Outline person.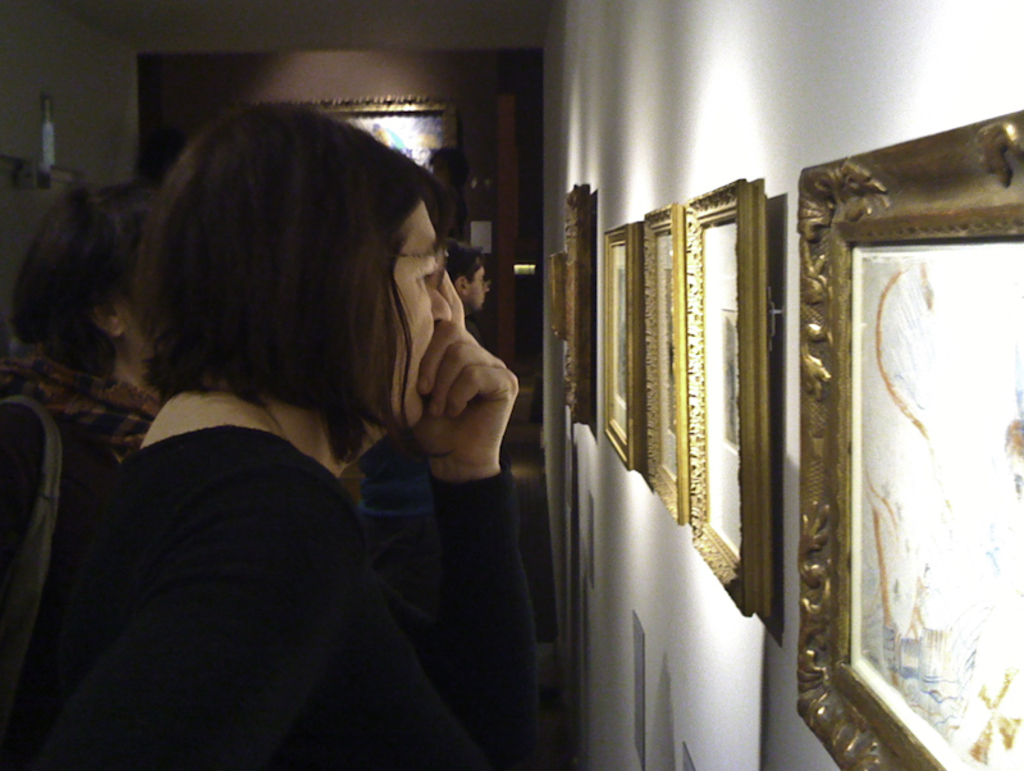
Outline: x1=0 y1=179 x2=172 y2=770.
